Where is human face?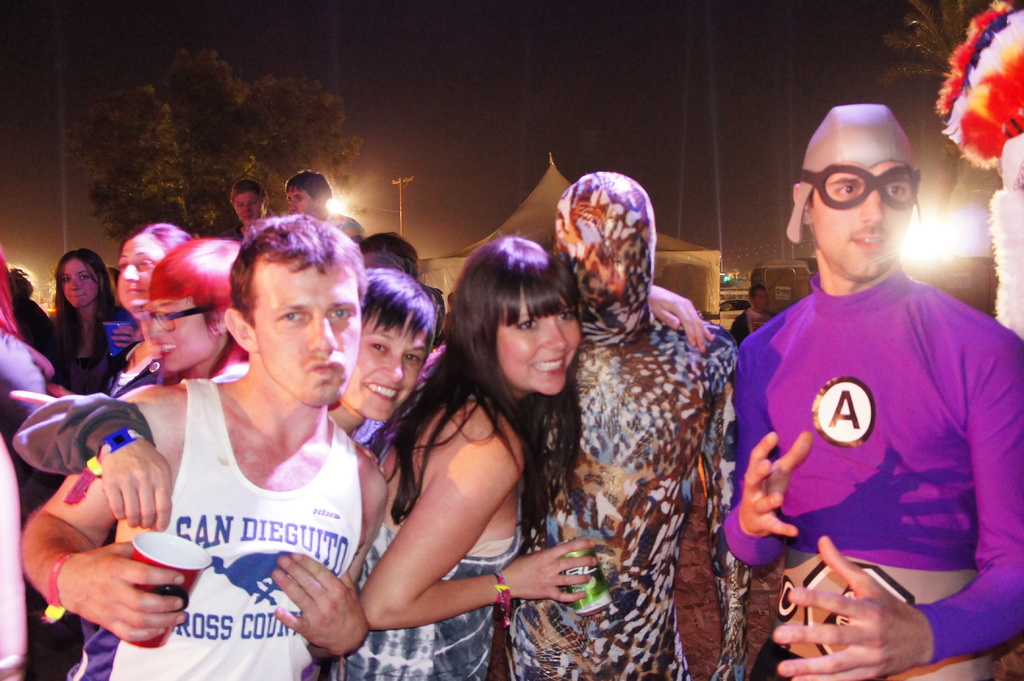
x1=60, y1=257, x2=102, y2=301.
